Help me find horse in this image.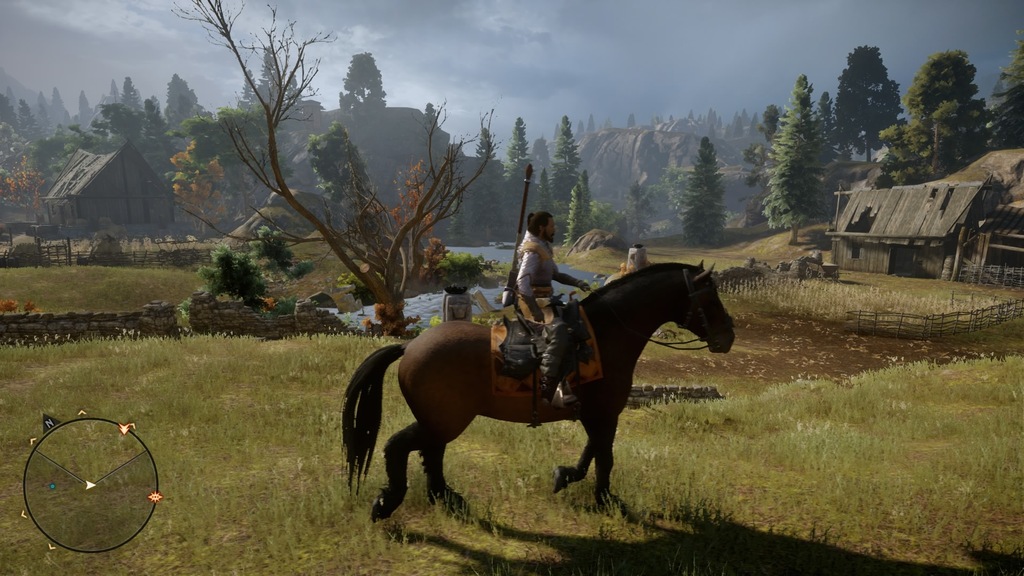
Found it: detection(337, 258, 739, 524).
